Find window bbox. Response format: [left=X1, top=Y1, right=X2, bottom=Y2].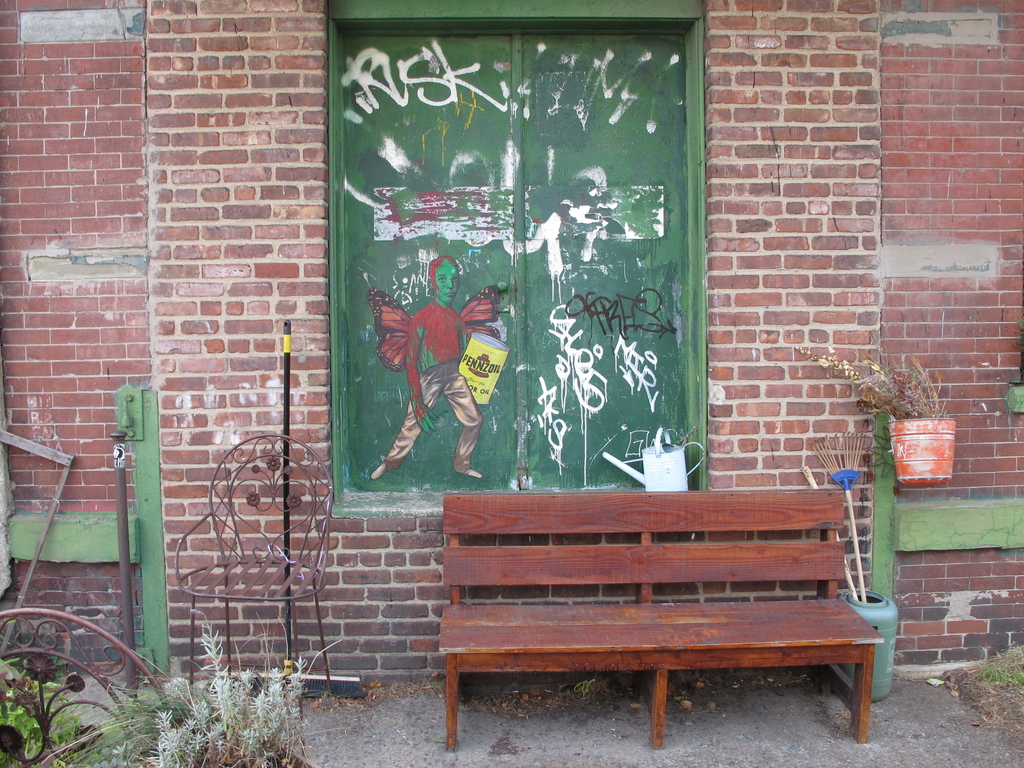
[left=325, top=0, right=706, bottom=518].
